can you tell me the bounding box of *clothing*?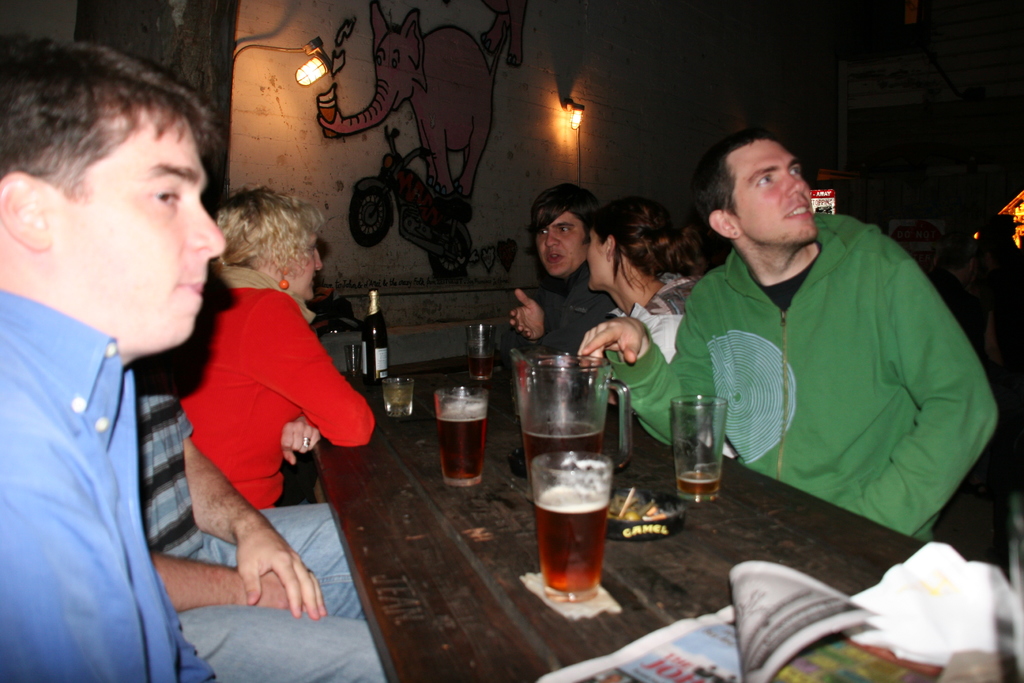
locate(602, 267, 698, 366).
